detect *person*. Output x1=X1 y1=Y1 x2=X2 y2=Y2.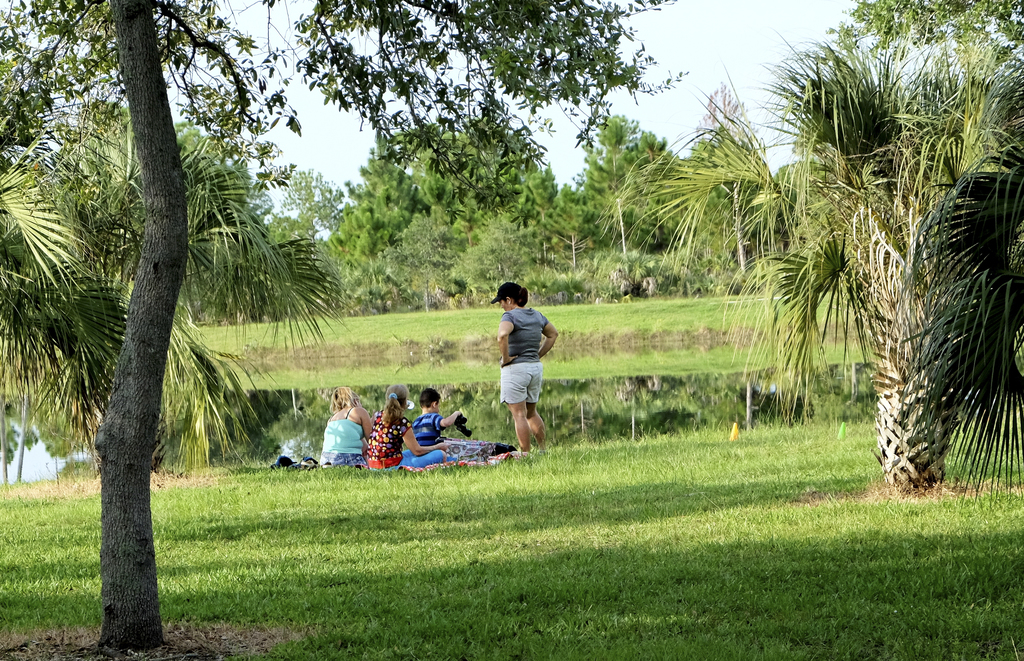
x1=412 y1=388 x2=463 y2=446.
